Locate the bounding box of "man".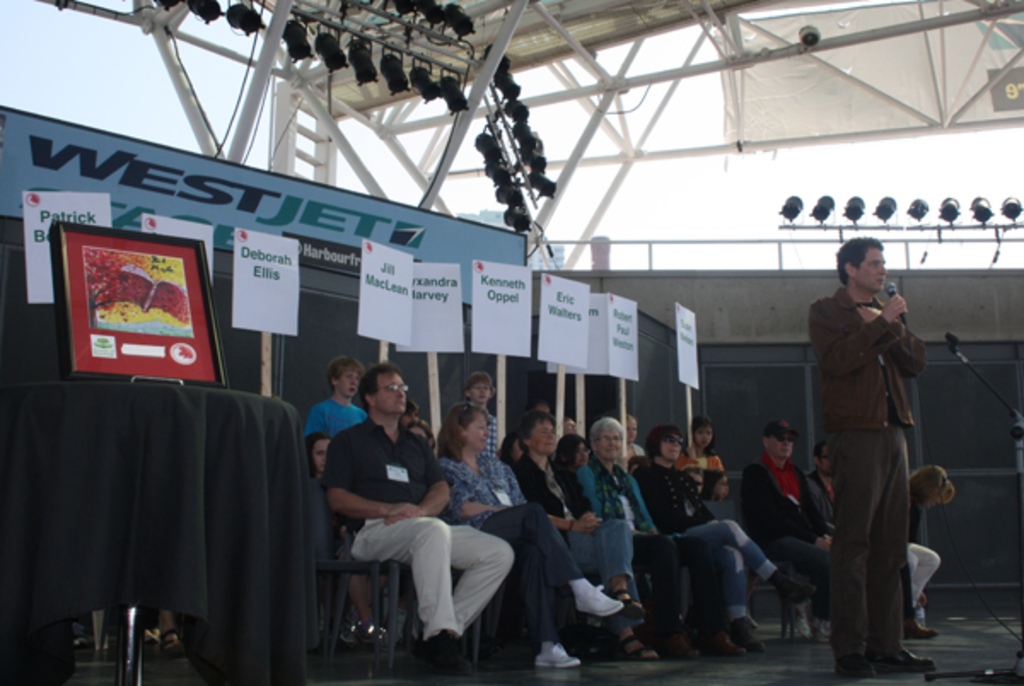
Bounding box: [x1=316, y1=360, x2=509, y2=681].
